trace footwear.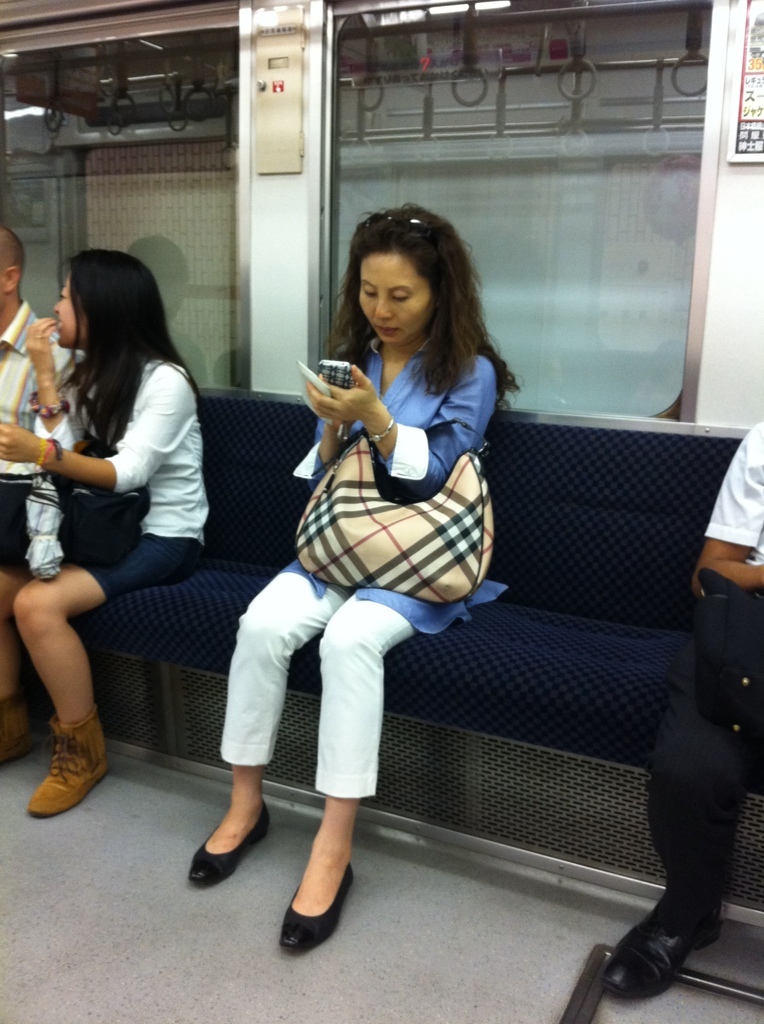
Traced to [598,892,740,1004].
